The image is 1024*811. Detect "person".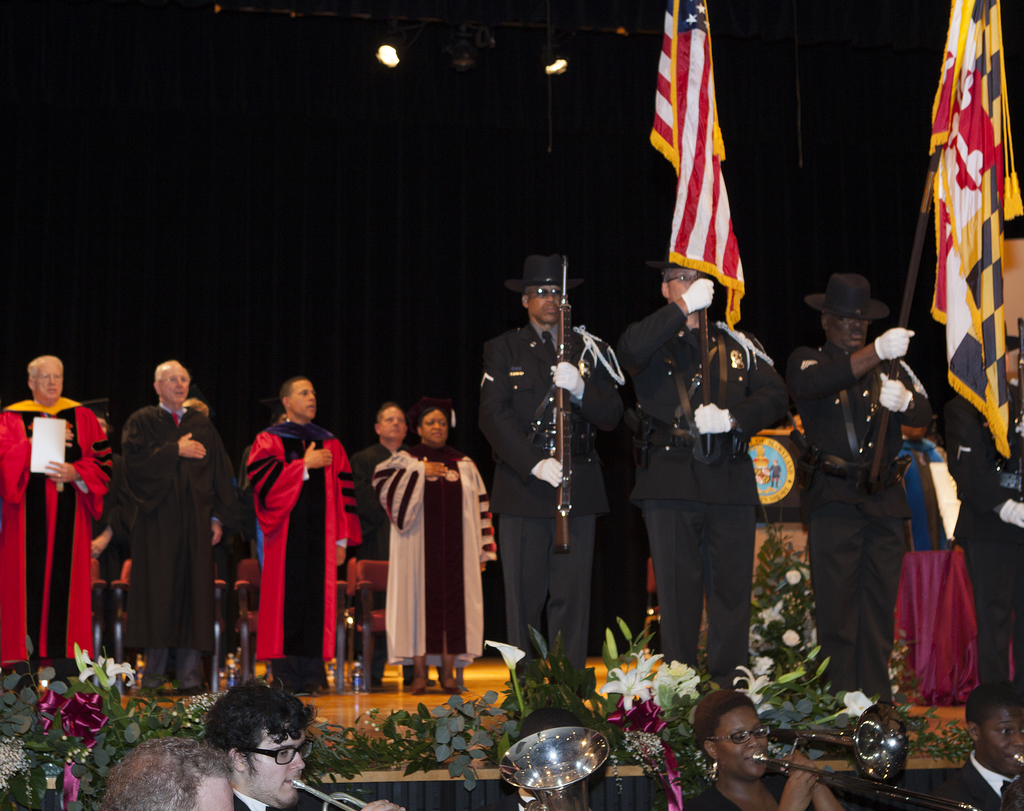
Detection: (left=958, top=343, right=1023, bottom=697).
